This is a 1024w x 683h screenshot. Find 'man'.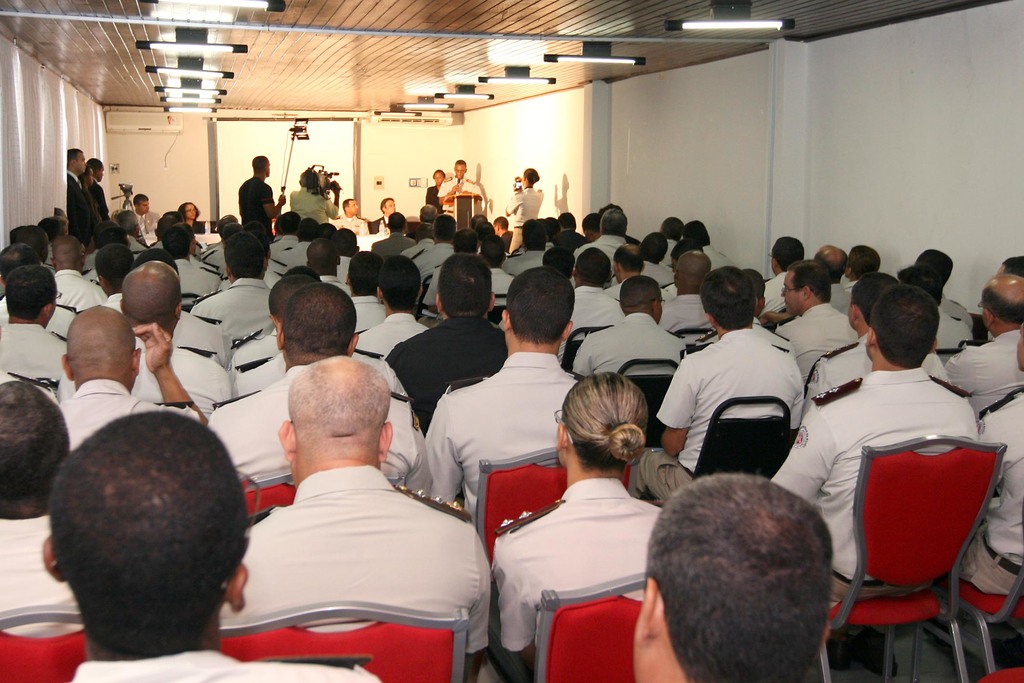
Bounding box: box(663, 250, 727, 345).
